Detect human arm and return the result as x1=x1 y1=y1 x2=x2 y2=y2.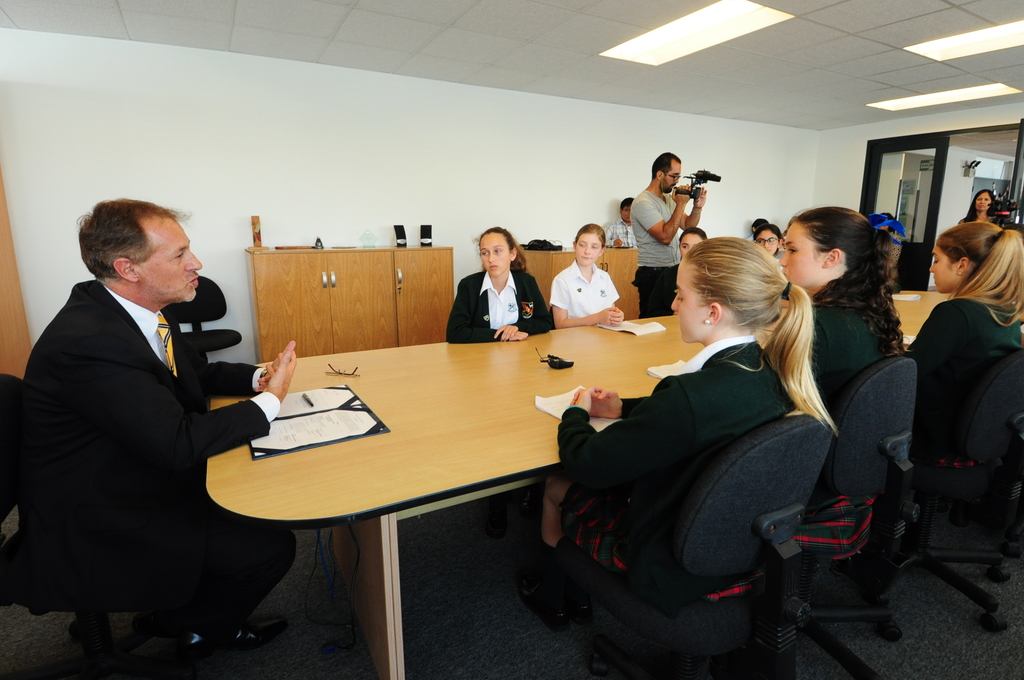
x1=607 y1=273 x2=628 y2=327.
